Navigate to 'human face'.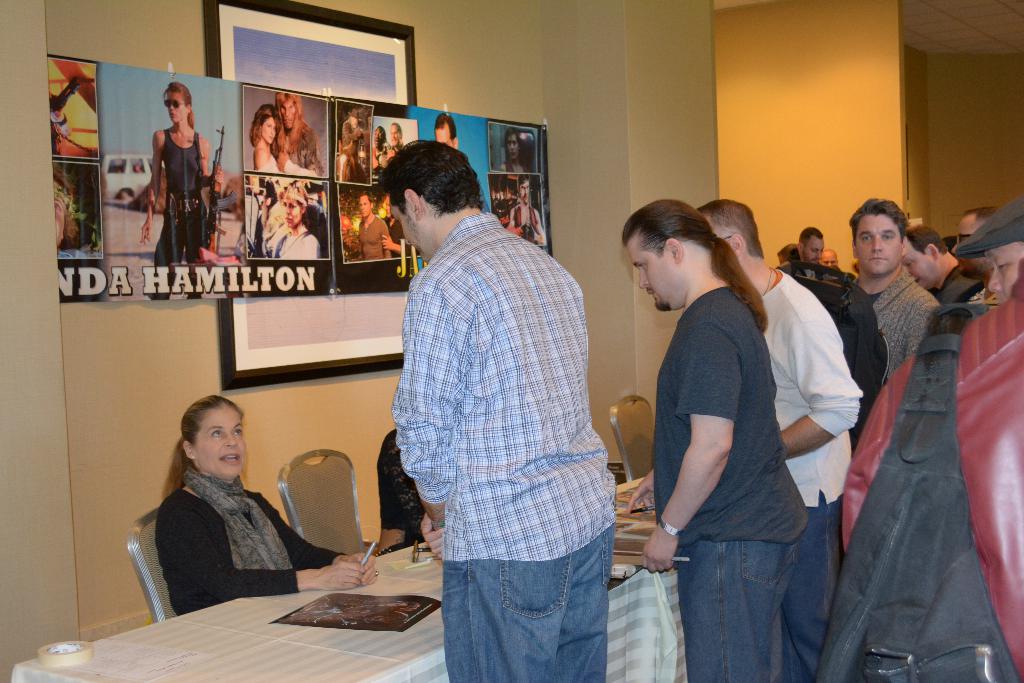
Navigation target: select_region(520, 181, 531, 205).
